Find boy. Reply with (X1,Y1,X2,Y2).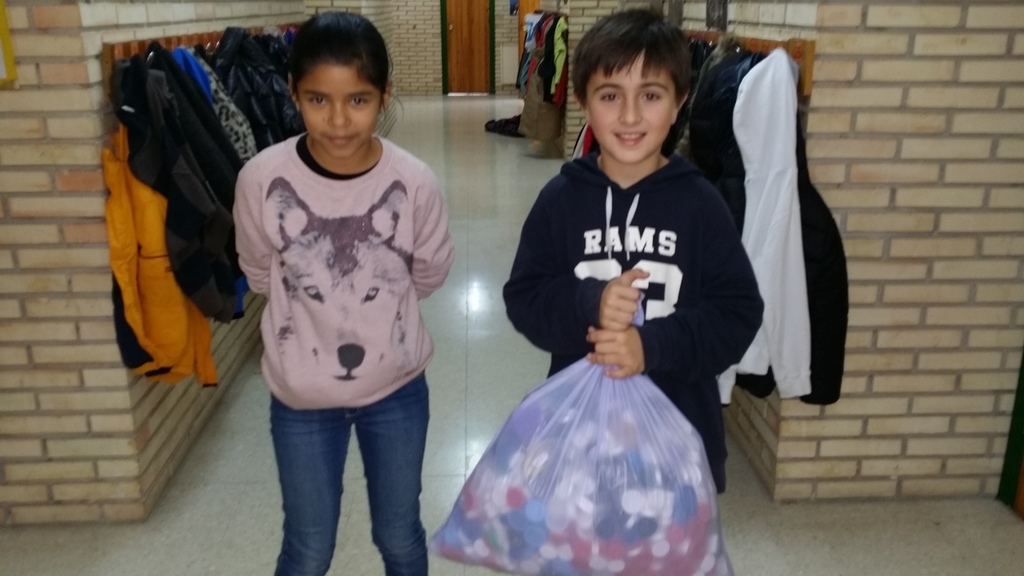
(503,3,764,575).
